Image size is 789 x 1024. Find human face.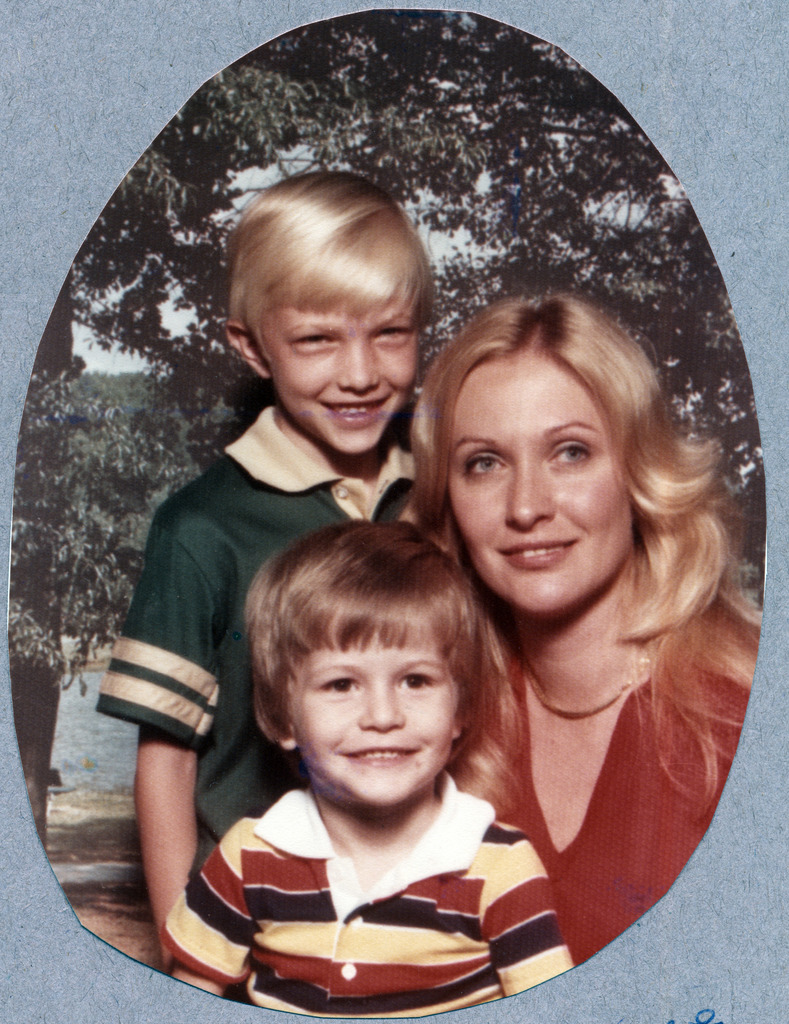
293:637:457:801.
